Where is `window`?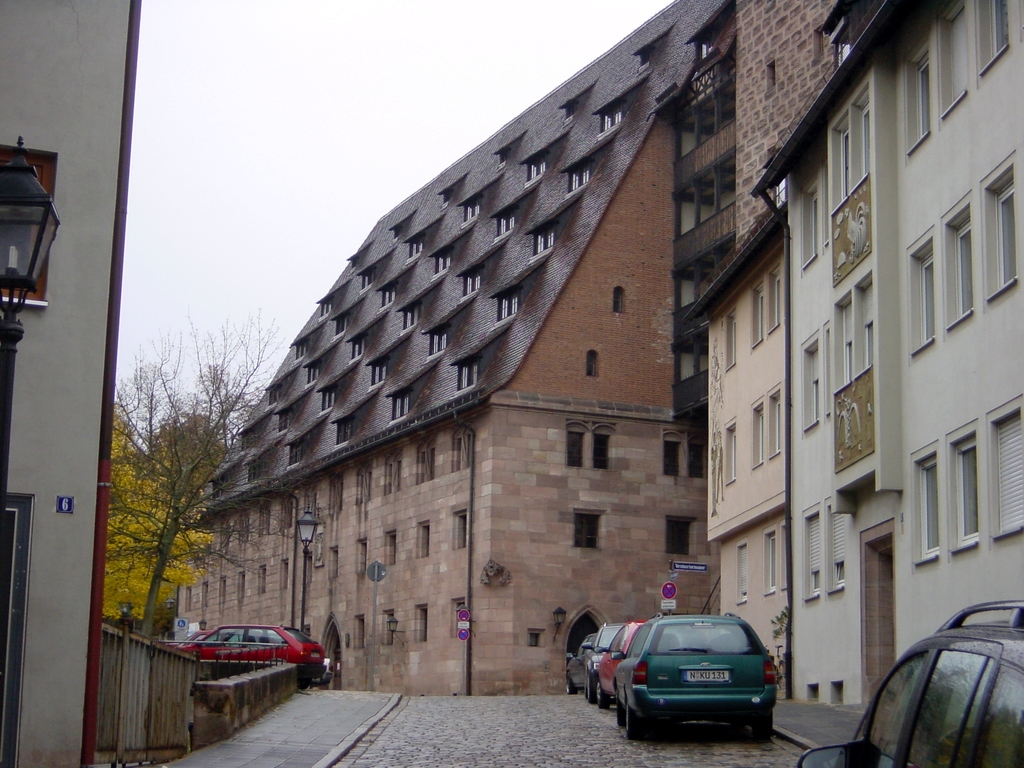
568:421:591:471.
